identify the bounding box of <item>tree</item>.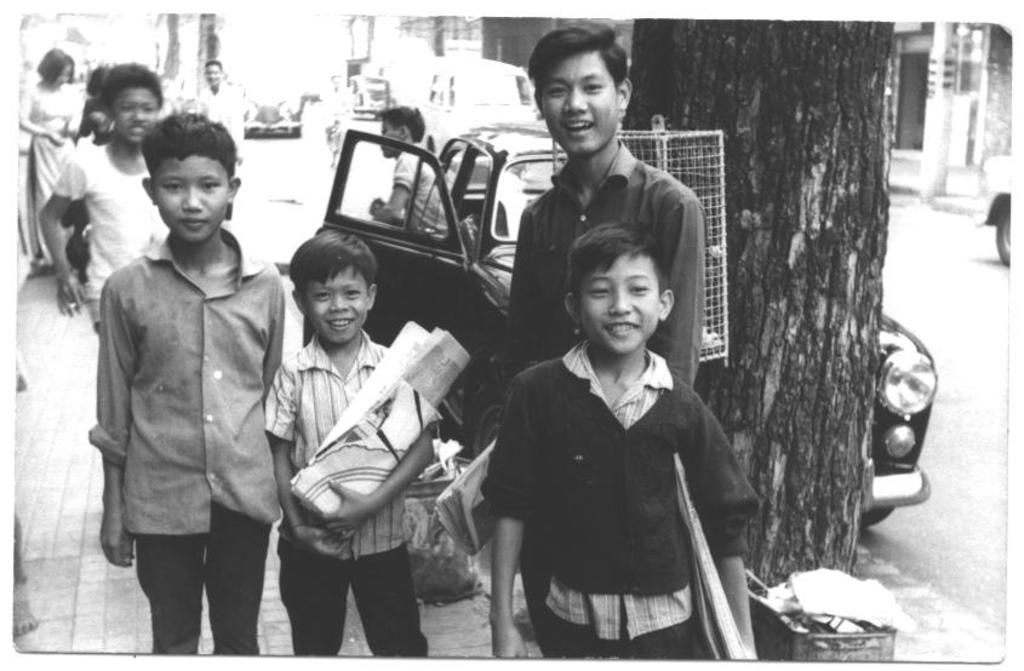
box(627, 5, 892, 649).
